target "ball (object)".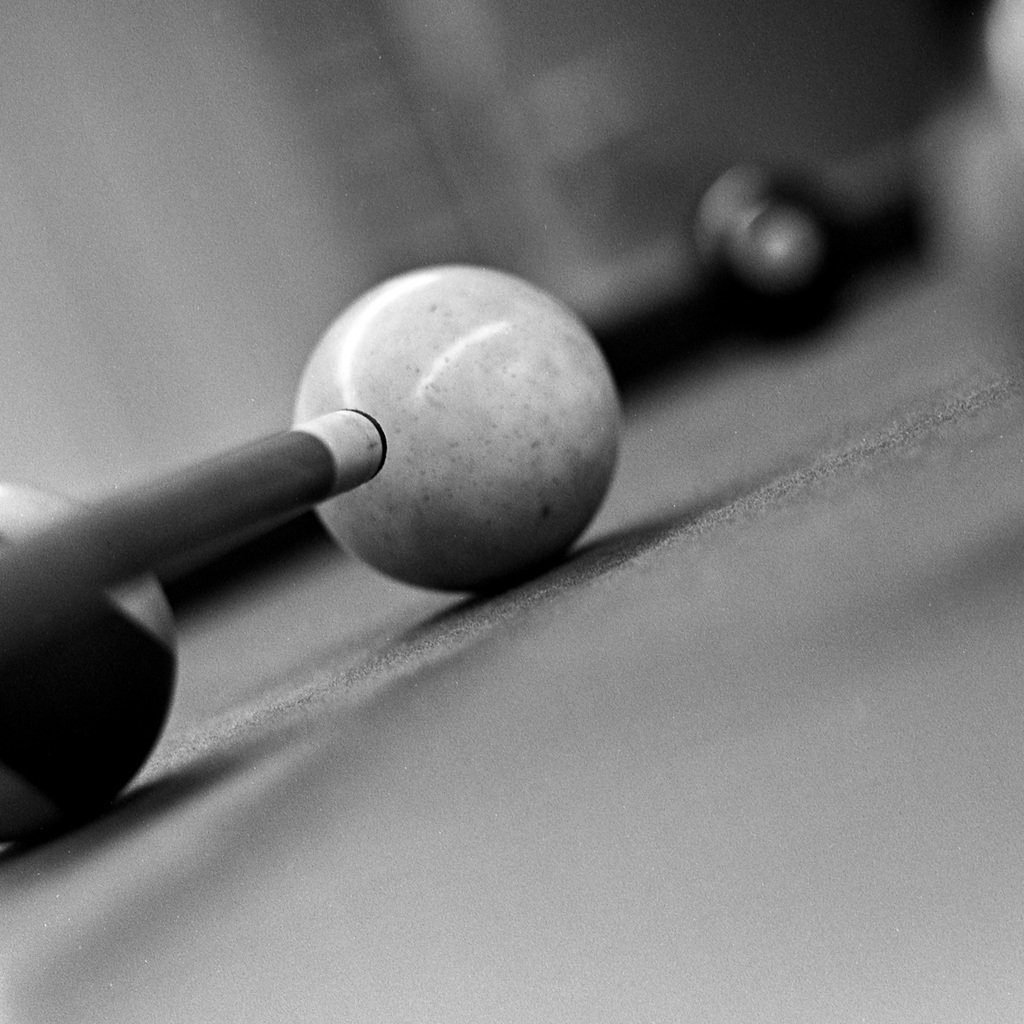
Target region: [x1=286, y1=264, x2=621, y2=598].
